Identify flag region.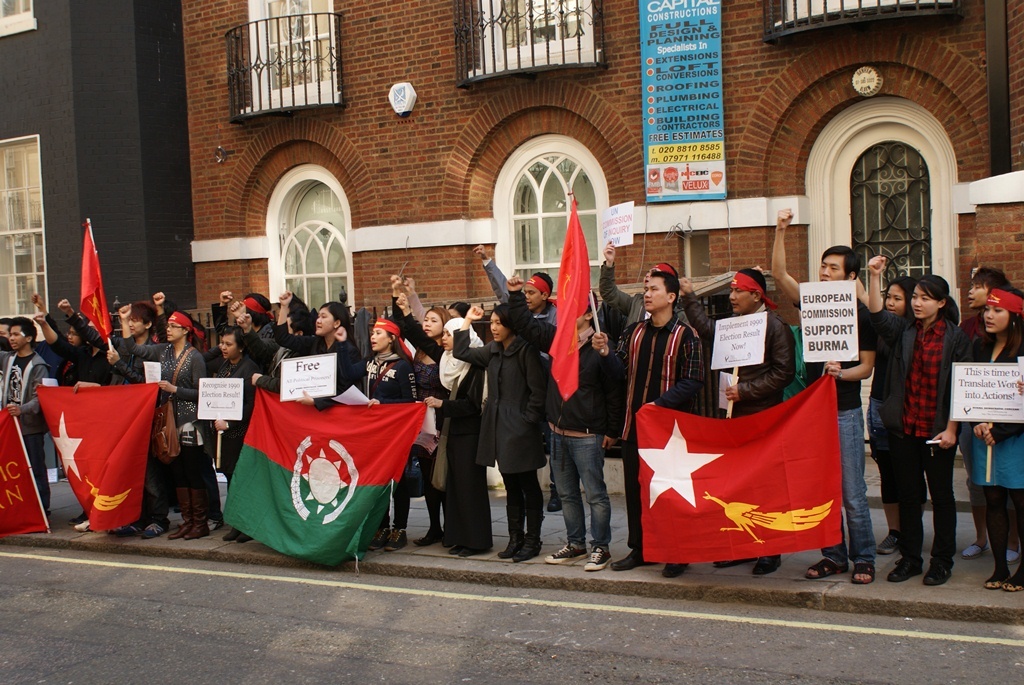
Region: select_region(640, 375, 856, 566).
